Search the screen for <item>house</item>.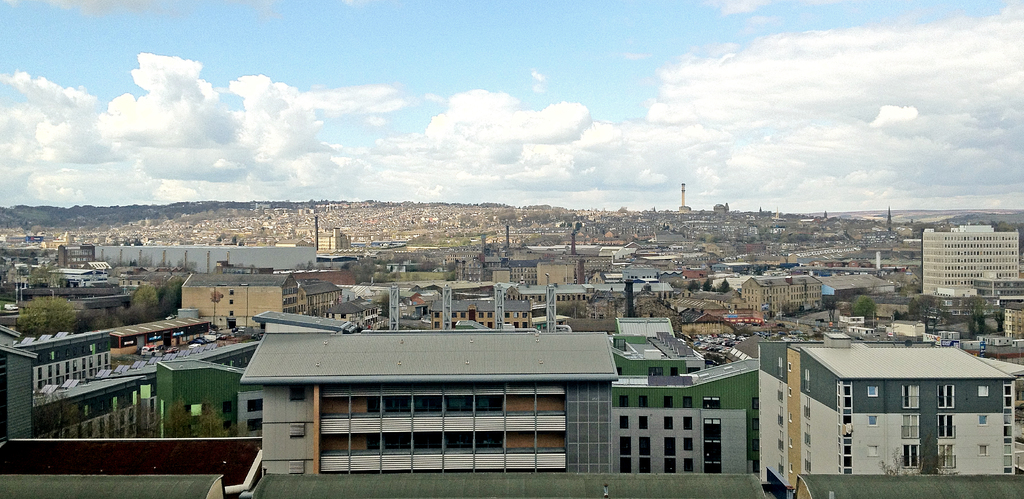
Found at box(614, 361, 763, 478).
